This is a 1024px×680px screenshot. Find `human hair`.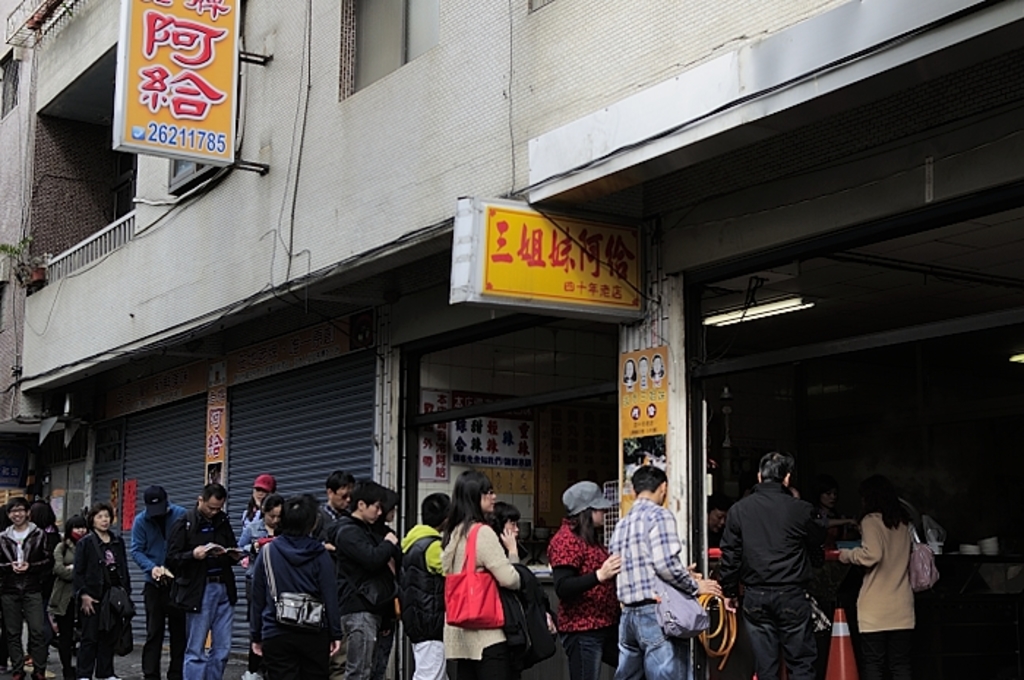
Bounding box: (x1=575, y1=503, x2=594, y2=547).
